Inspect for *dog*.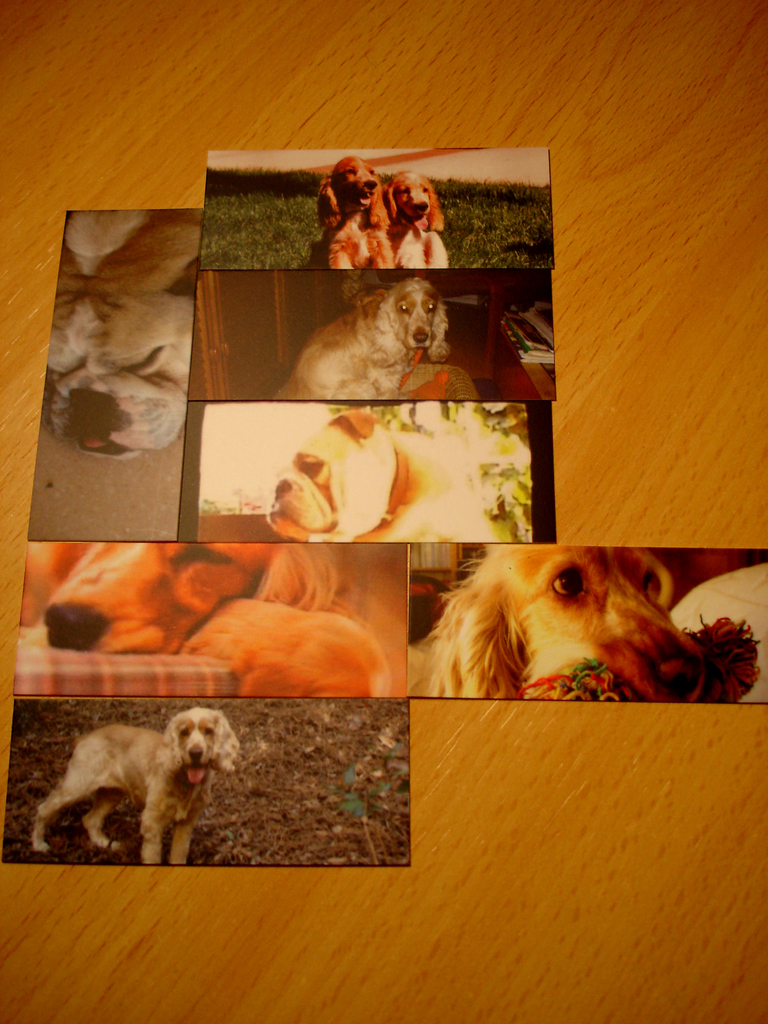
Inspection: (33,702,248,867).
